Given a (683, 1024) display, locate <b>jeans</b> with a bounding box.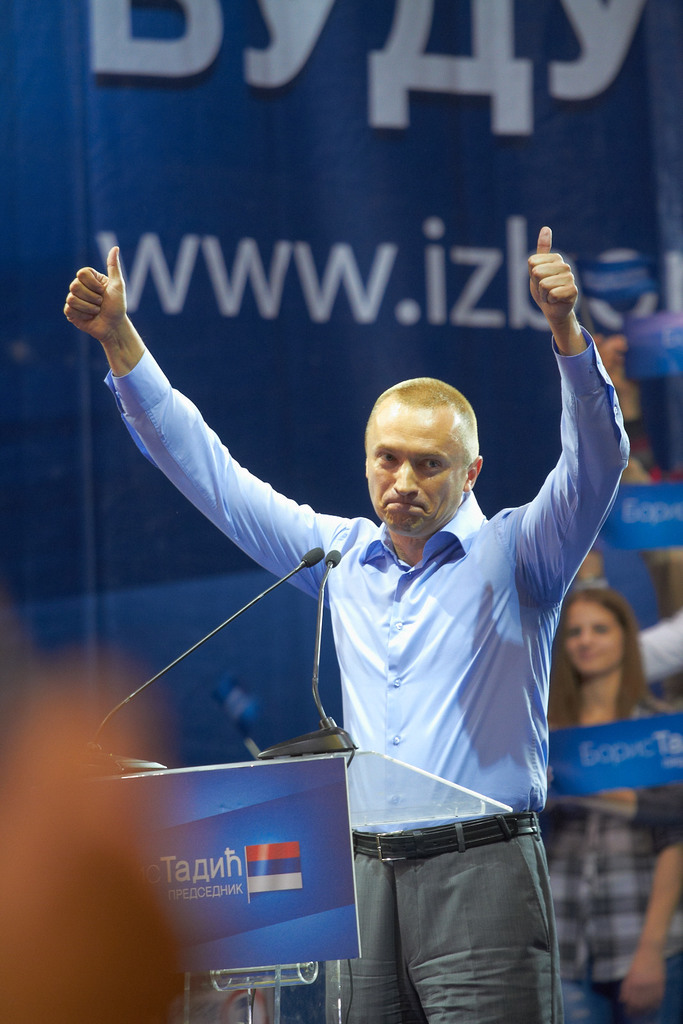
Located: [319,837,554,1021].
